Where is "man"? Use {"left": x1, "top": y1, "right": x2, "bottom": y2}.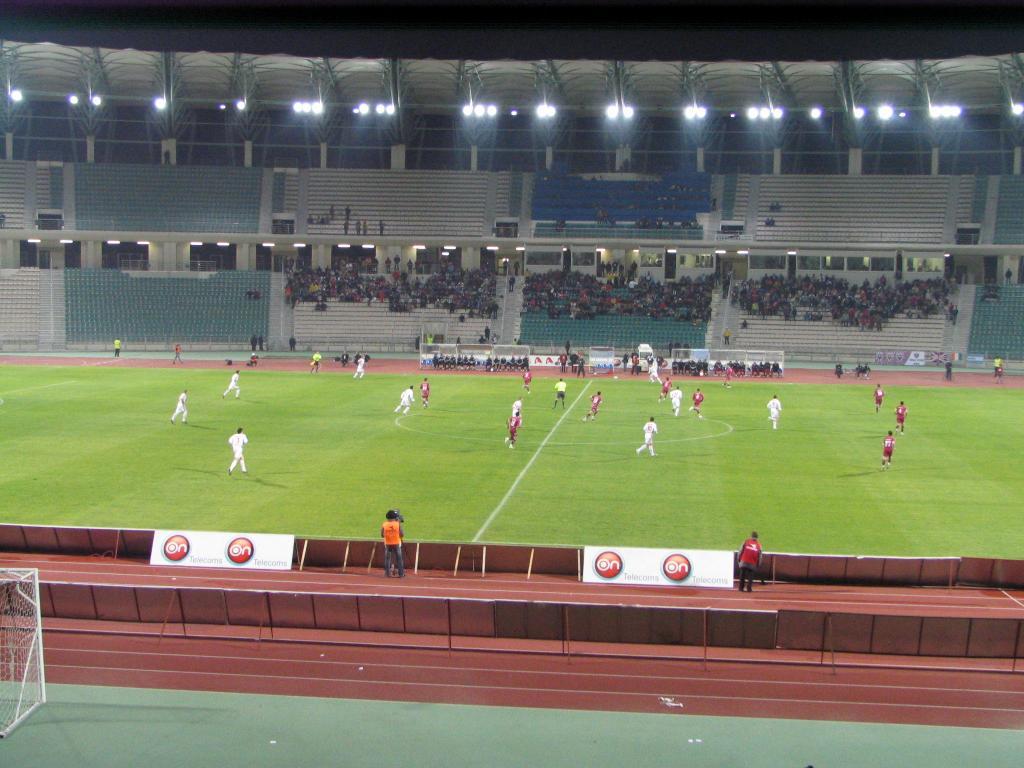
{"left": 569, "top": 351, "right": 575, "bottom": 372}.
